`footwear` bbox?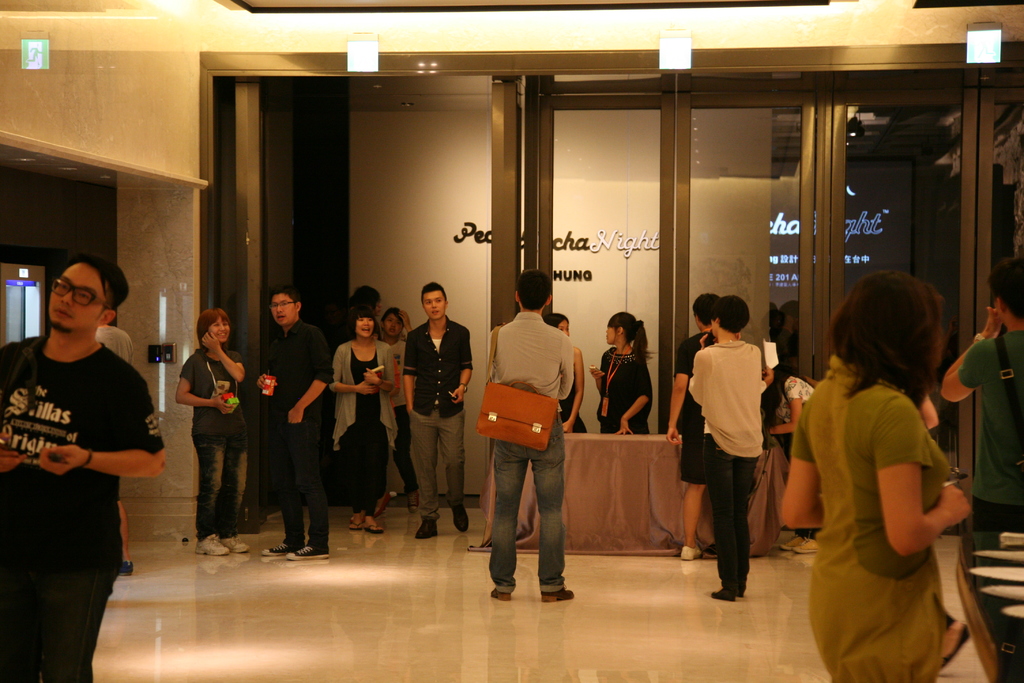
box(451, 502, 473, 536)
